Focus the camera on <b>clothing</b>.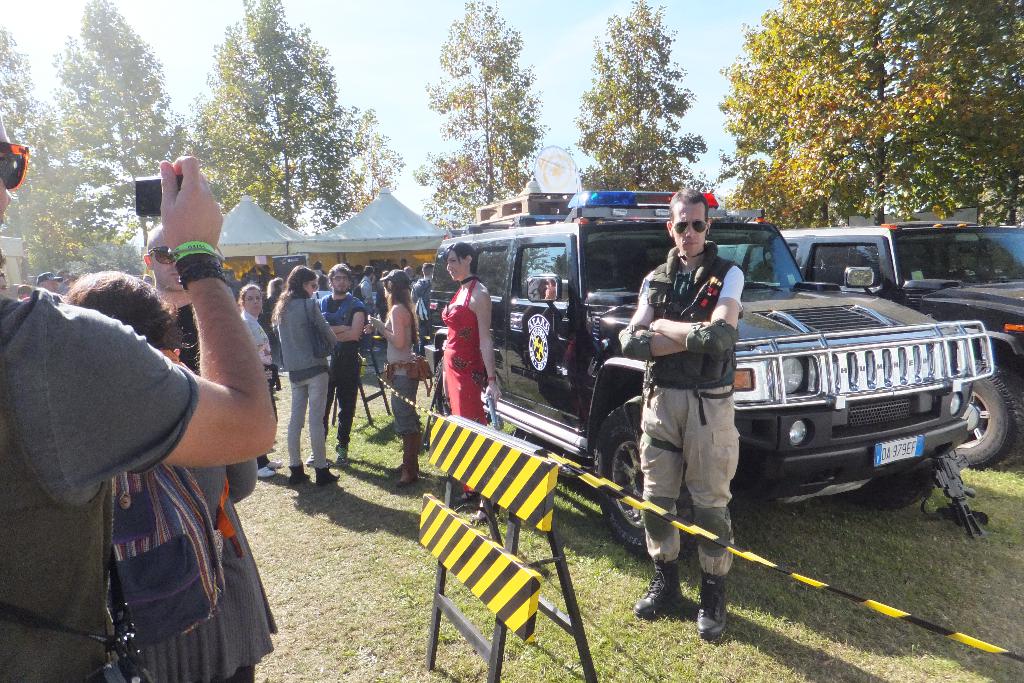
Focus region: select_region(442, 268, 496, 427).
